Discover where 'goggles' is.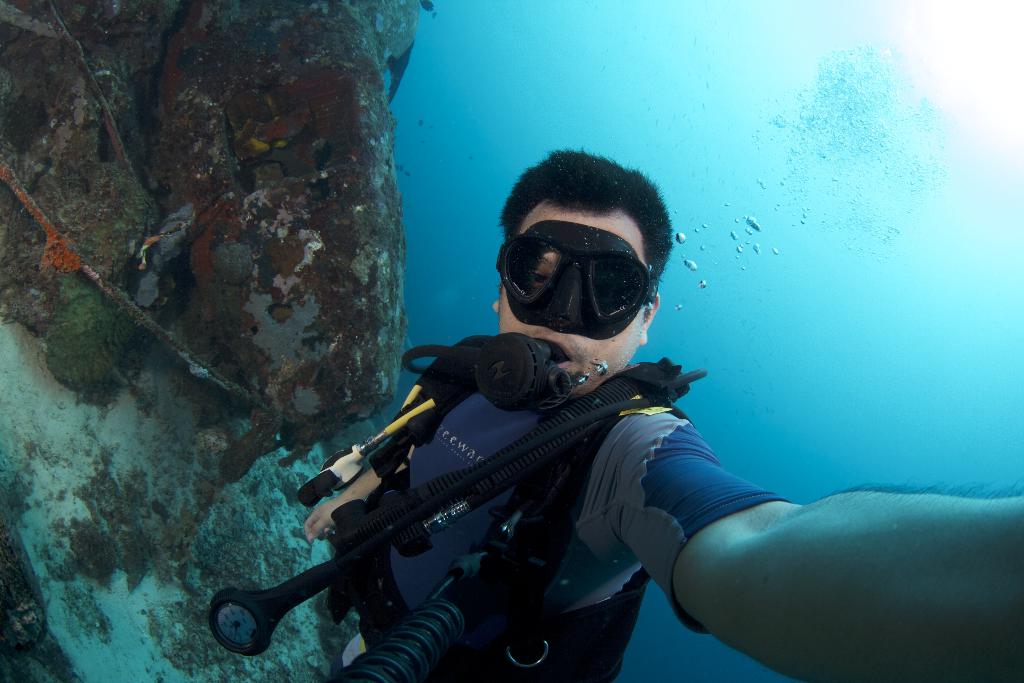
Discovered at x1=490 y1=215 x2=658 y2=381.
